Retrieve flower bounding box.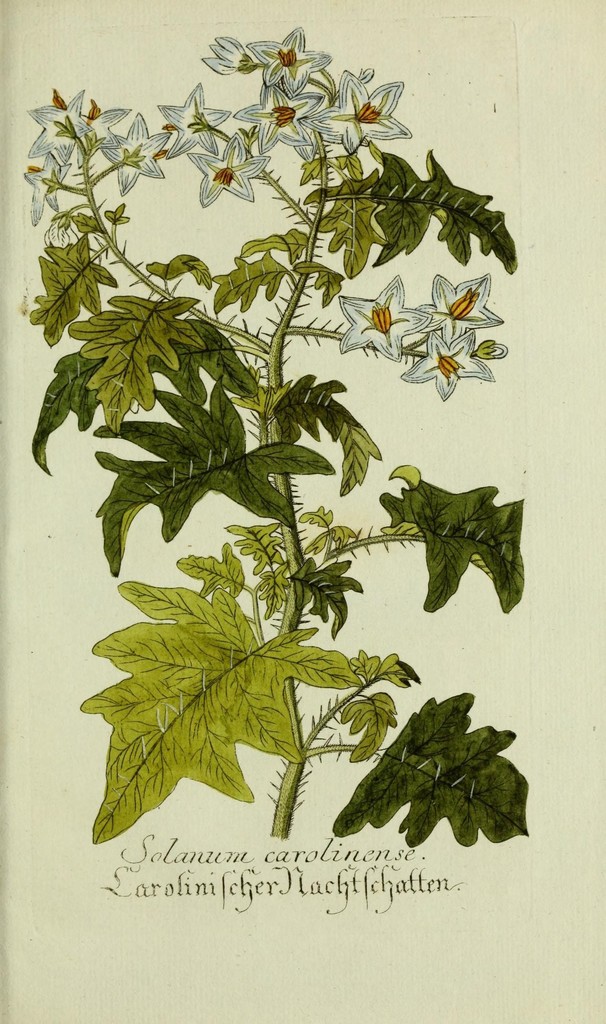
Bounding box: crop(29, 86, 95, 166).
